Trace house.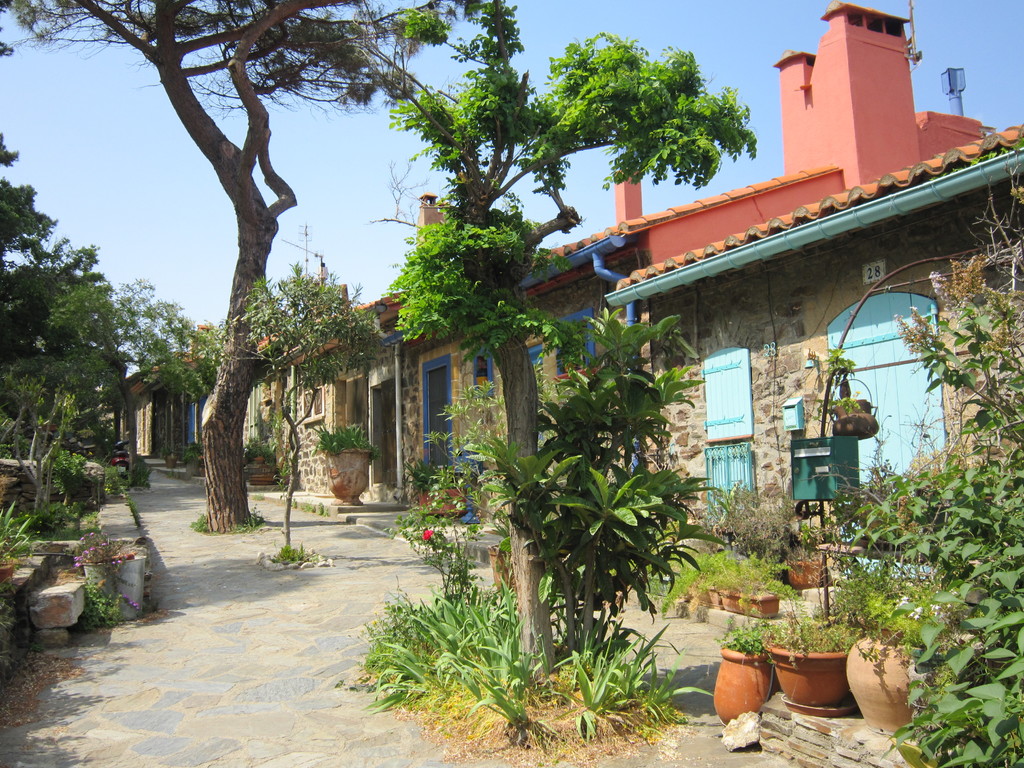
Traced to box(96, 145, 645, 602).
